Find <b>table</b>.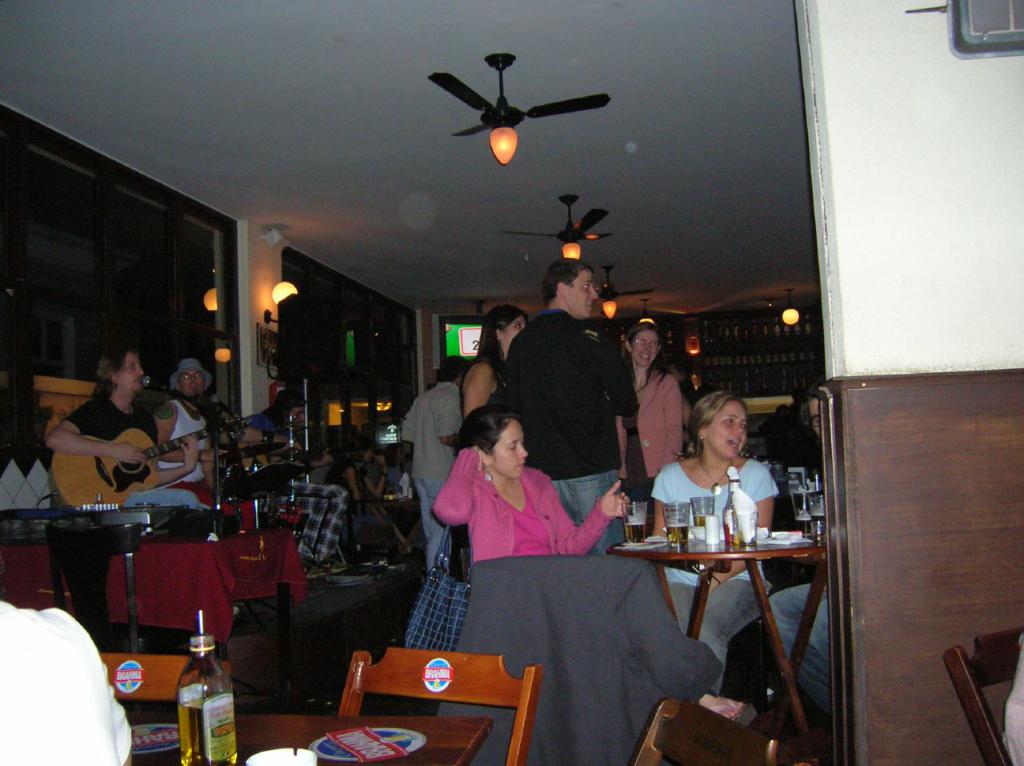
2, 523, 306, 698.
